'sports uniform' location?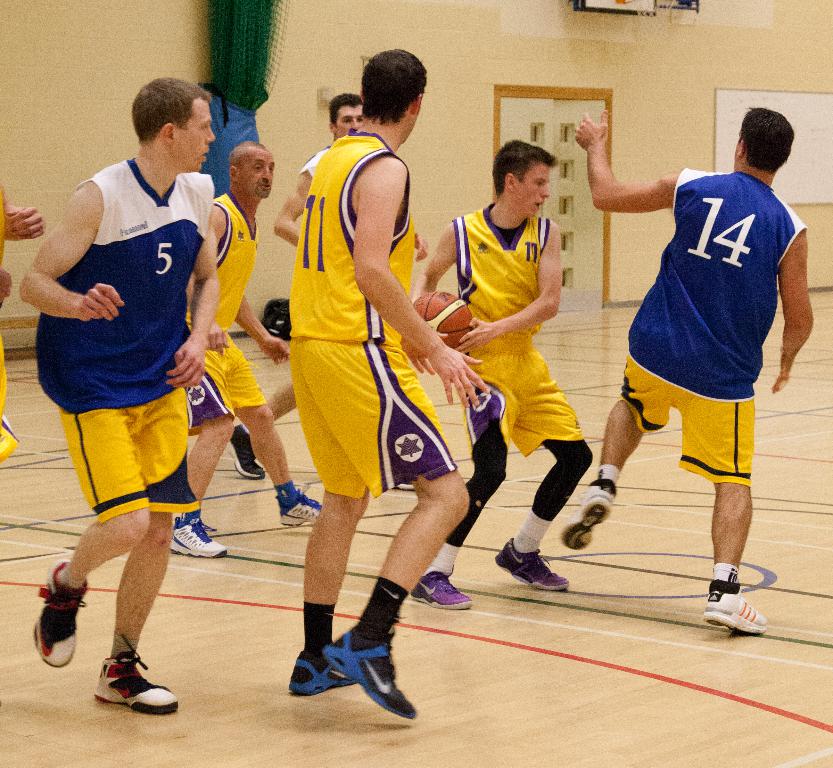
Rect(182, 193, 268, 423)
